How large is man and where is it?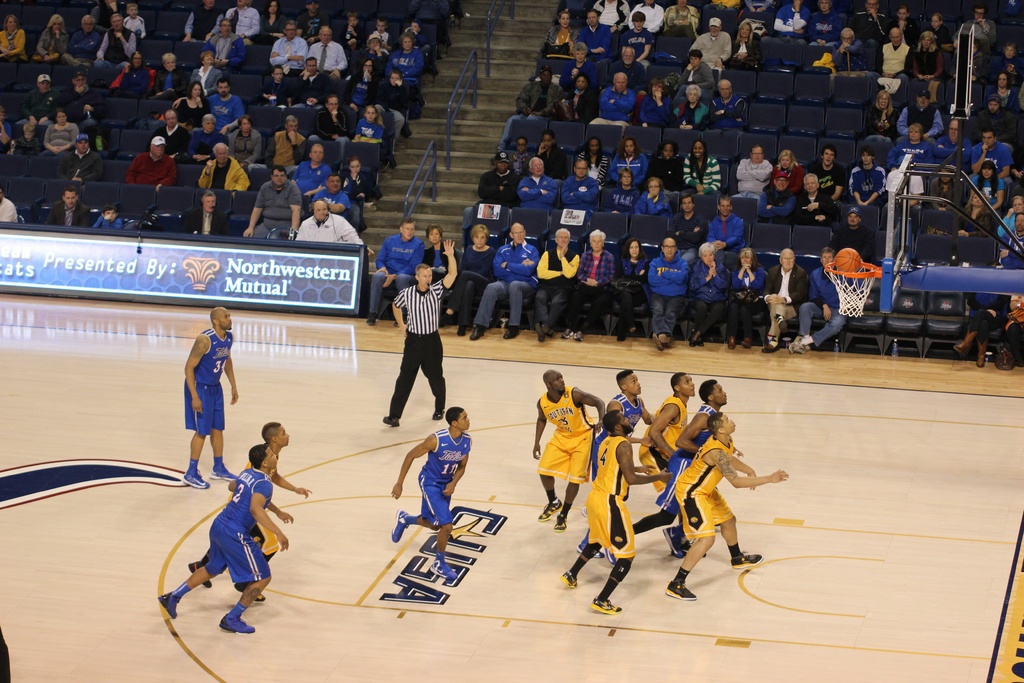
Bounding box: pyautogui.locateOnScreen(181, 305, 235, 489).
